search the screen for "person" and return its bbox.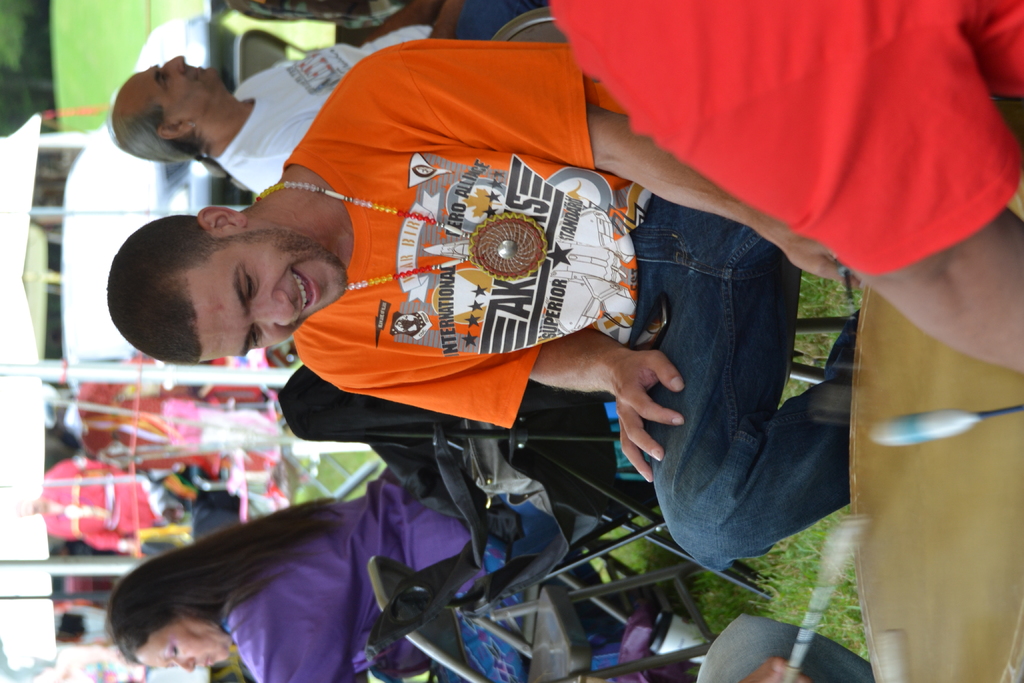
Found: detection(137, 24, 796, 643).
